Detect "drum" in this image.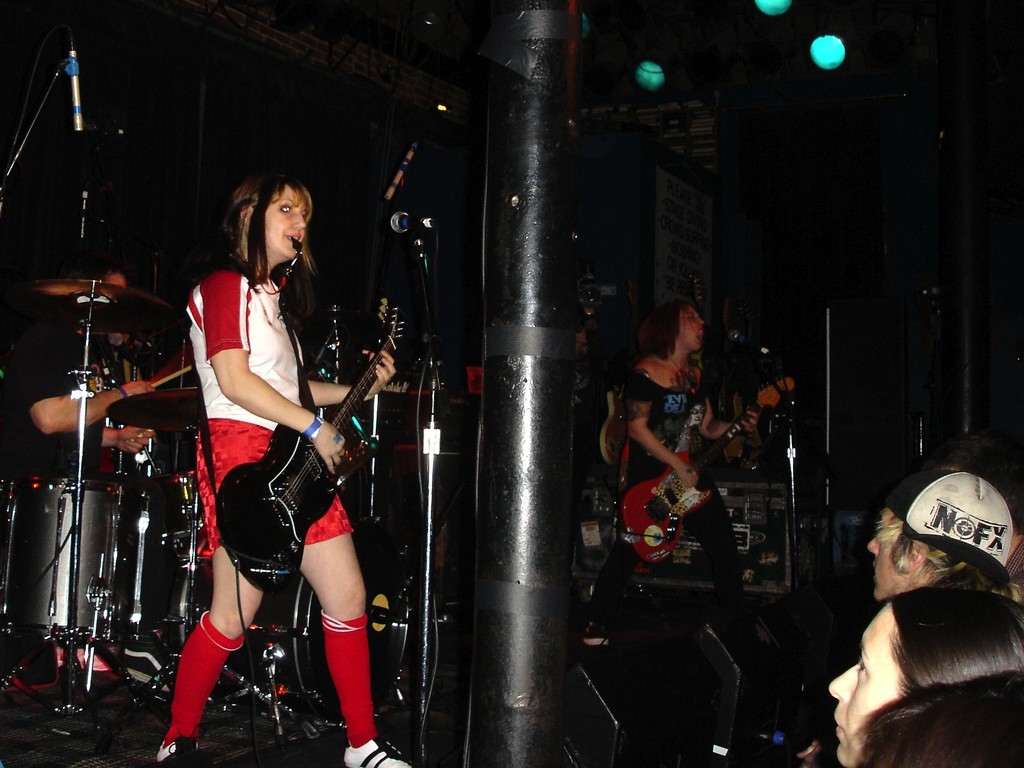
Detection: x1=141 y1=468 x2=204 y2=545.
